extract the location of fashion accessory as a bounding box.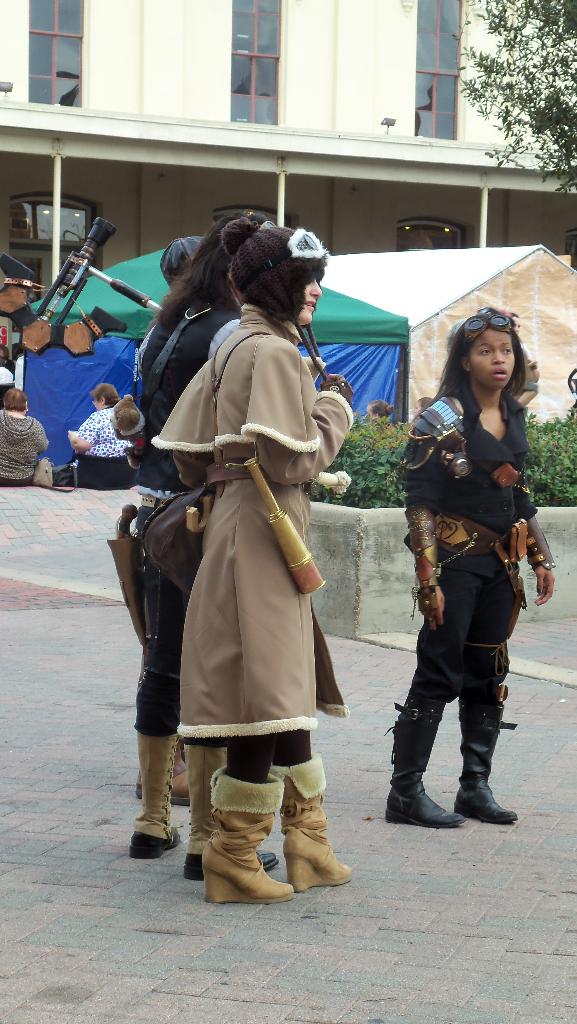
x1=266, y1=753, x2=351, y2=897.
